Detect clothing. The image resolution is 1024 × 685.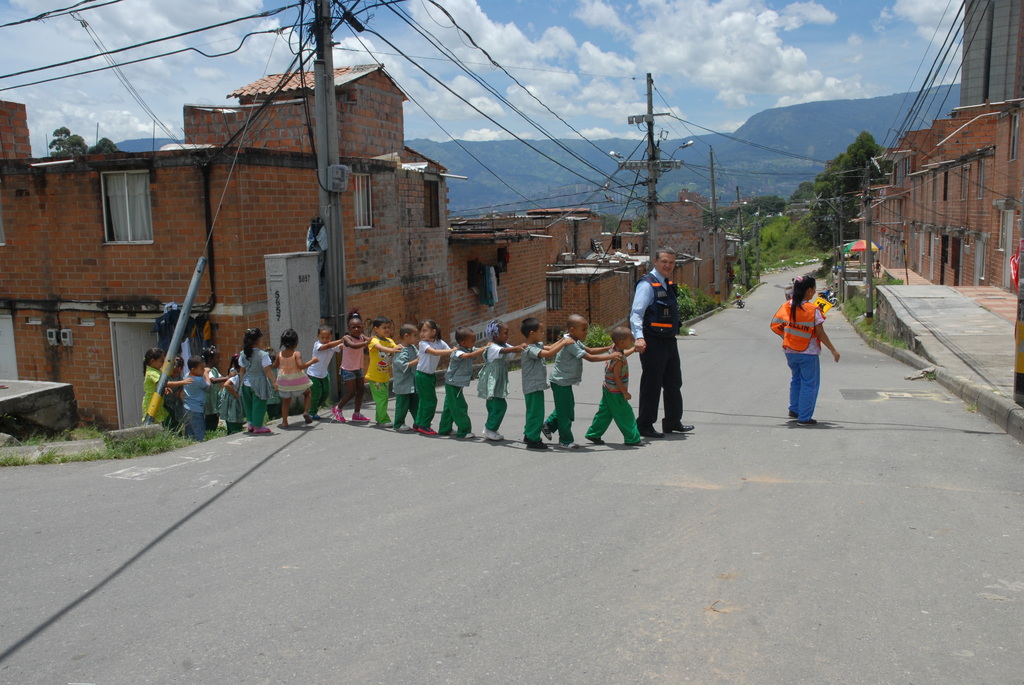
region(180, 379, 206, 441).
